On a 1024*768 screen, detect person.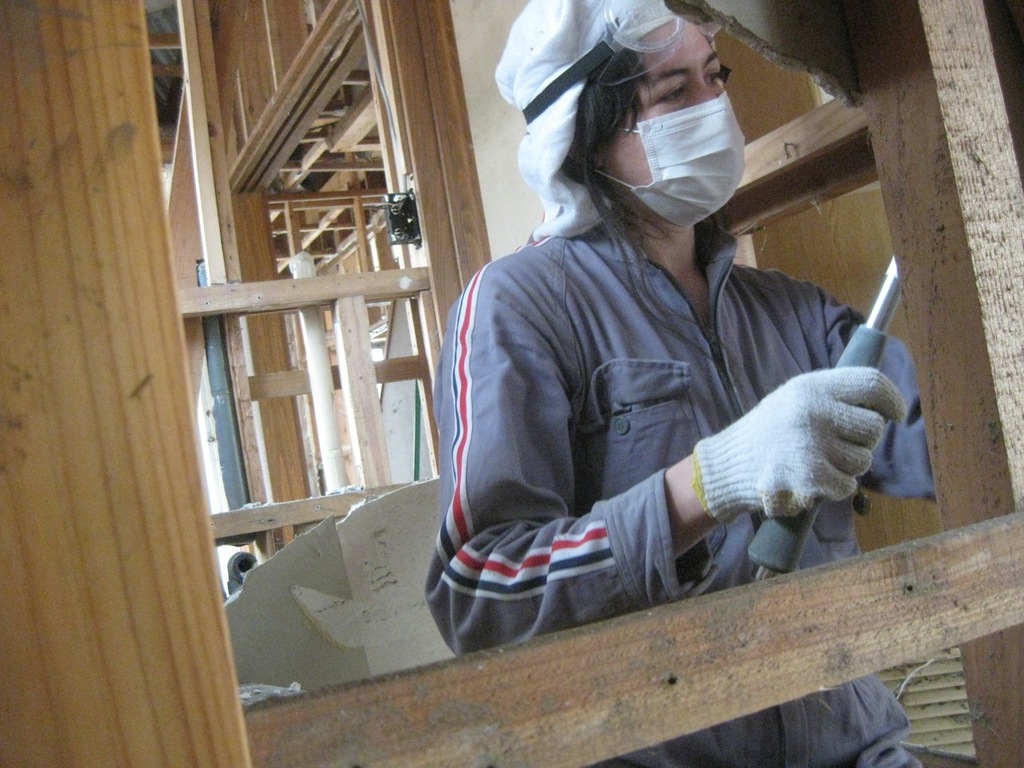
425,0,938,767.
